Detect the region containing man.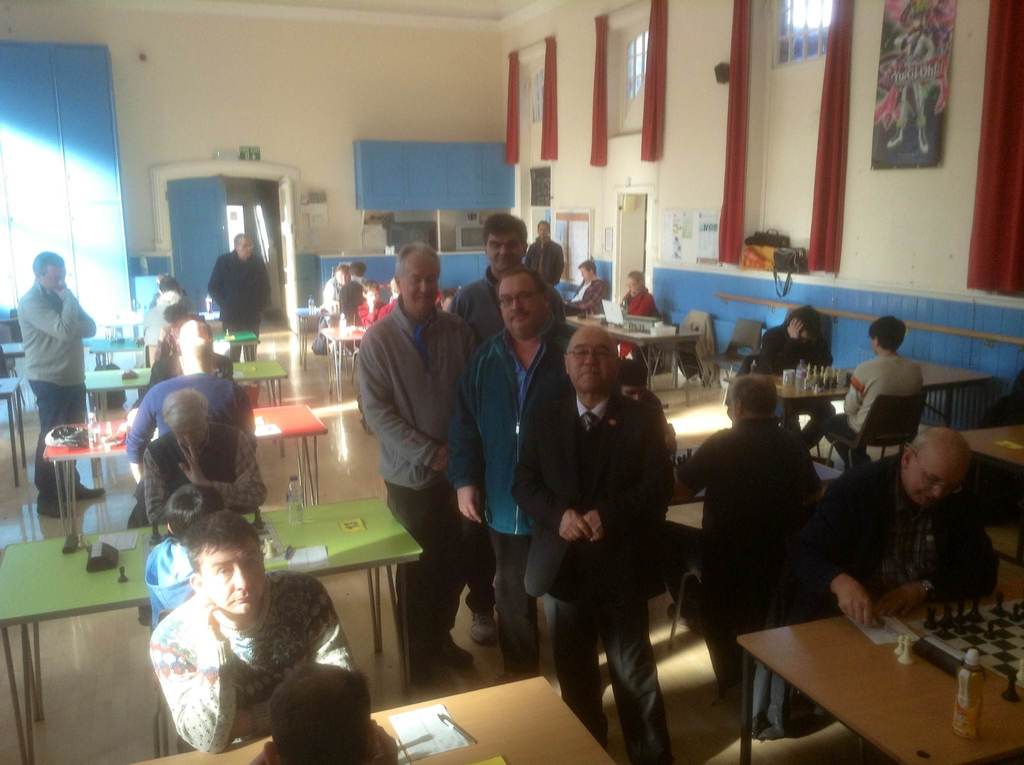
region(123, 370, 264, 617).
